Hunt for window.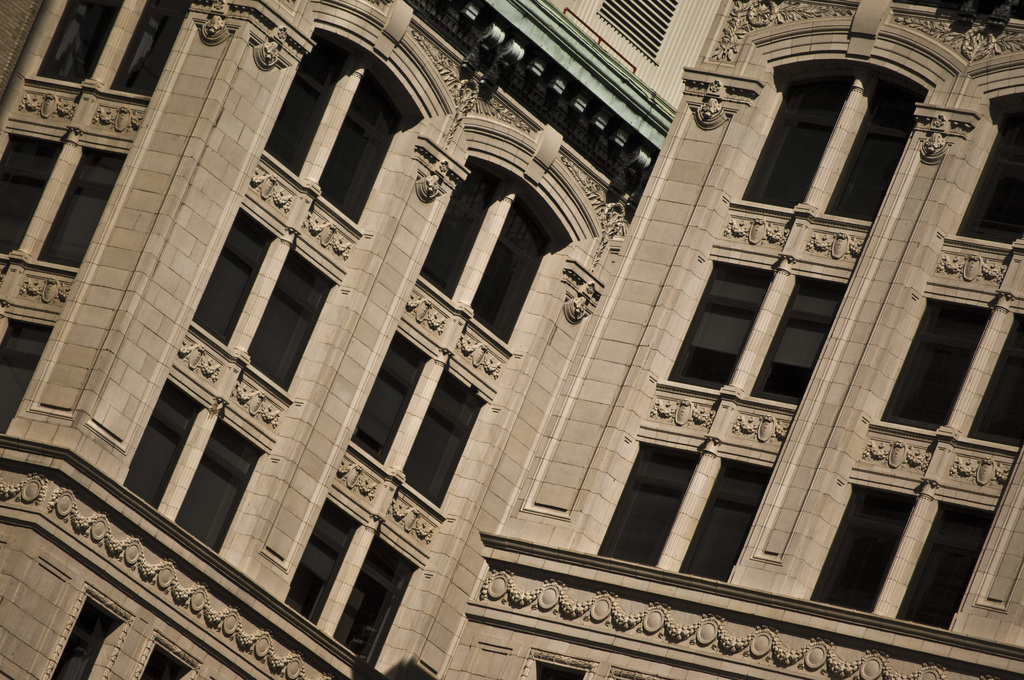
Hunted down at [x1=56, y1=596, x2=111, y2=679].
